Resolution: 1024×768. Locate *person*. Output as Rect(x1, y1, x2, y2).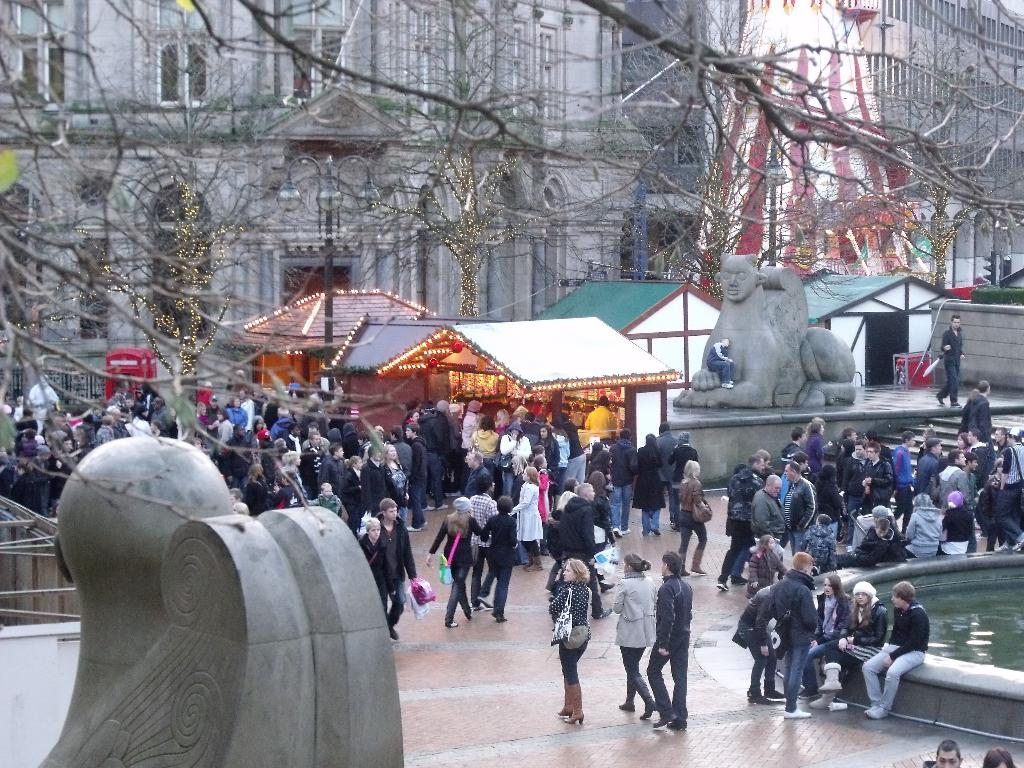
Rect(986, 424, 1023, 546).
